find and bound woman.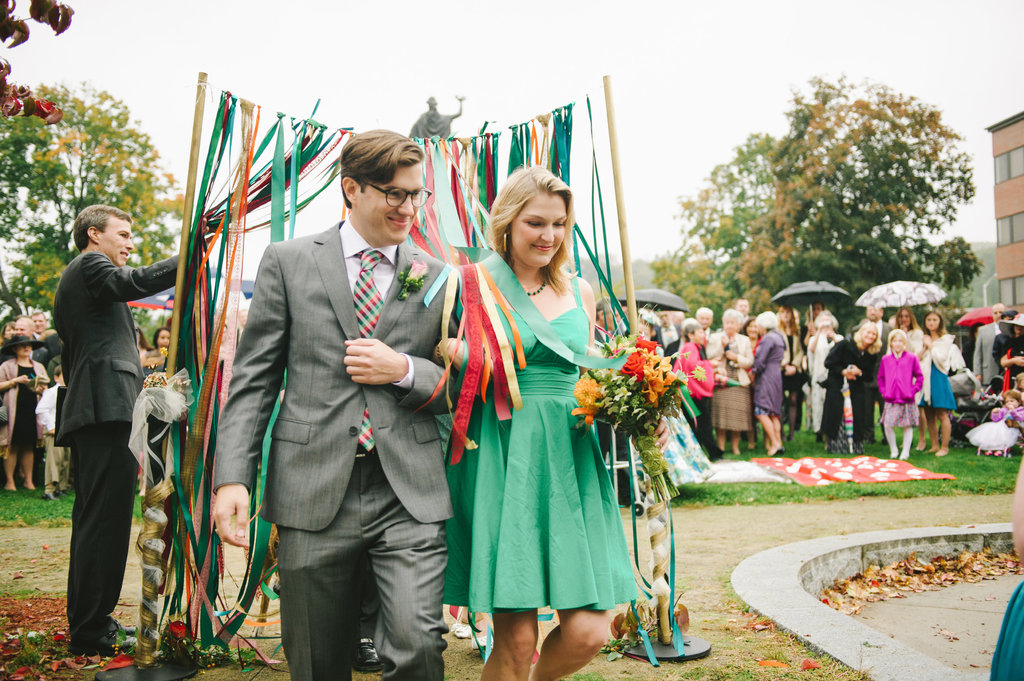
Bound: {"left": 0, "top": 331, "right": 54, "bottom": 495}.
